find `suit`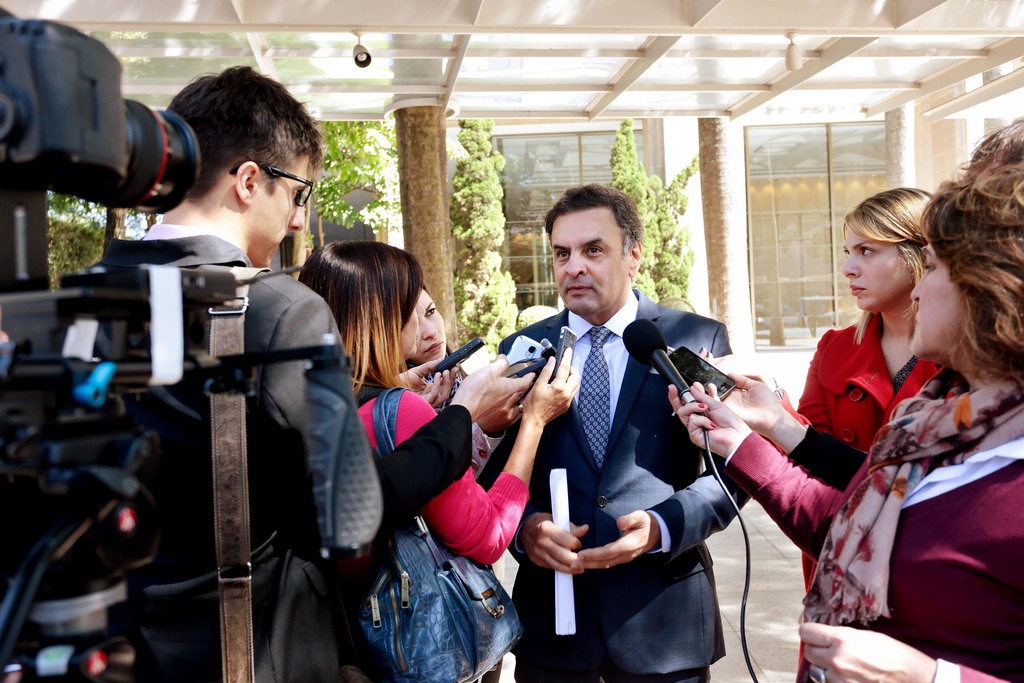
515:227:744:657
